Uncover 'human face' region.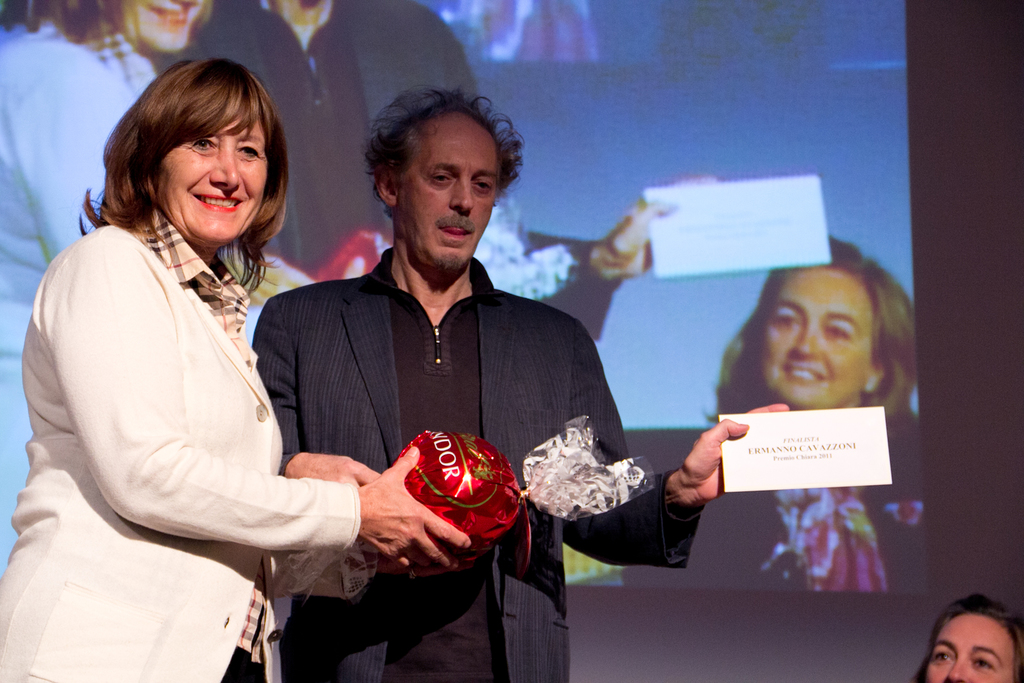
Uncovered: (left=160, top=123, right=268, bottom=243).
